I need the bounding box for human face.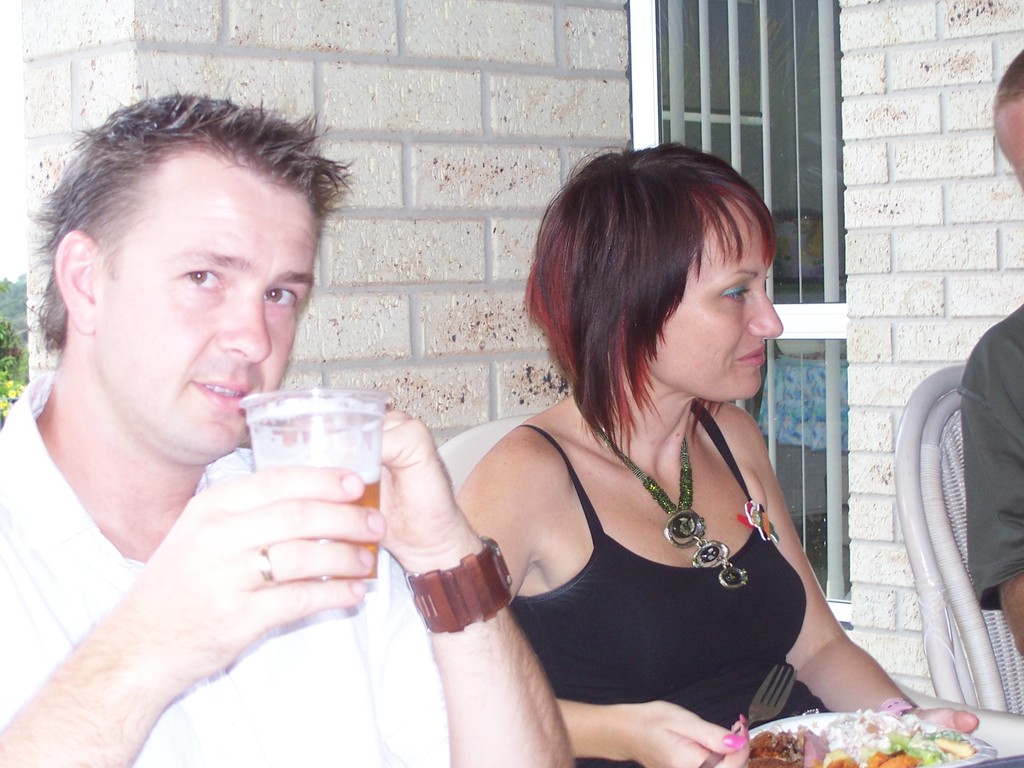
Here it is: (648, 218, 790, 408).
